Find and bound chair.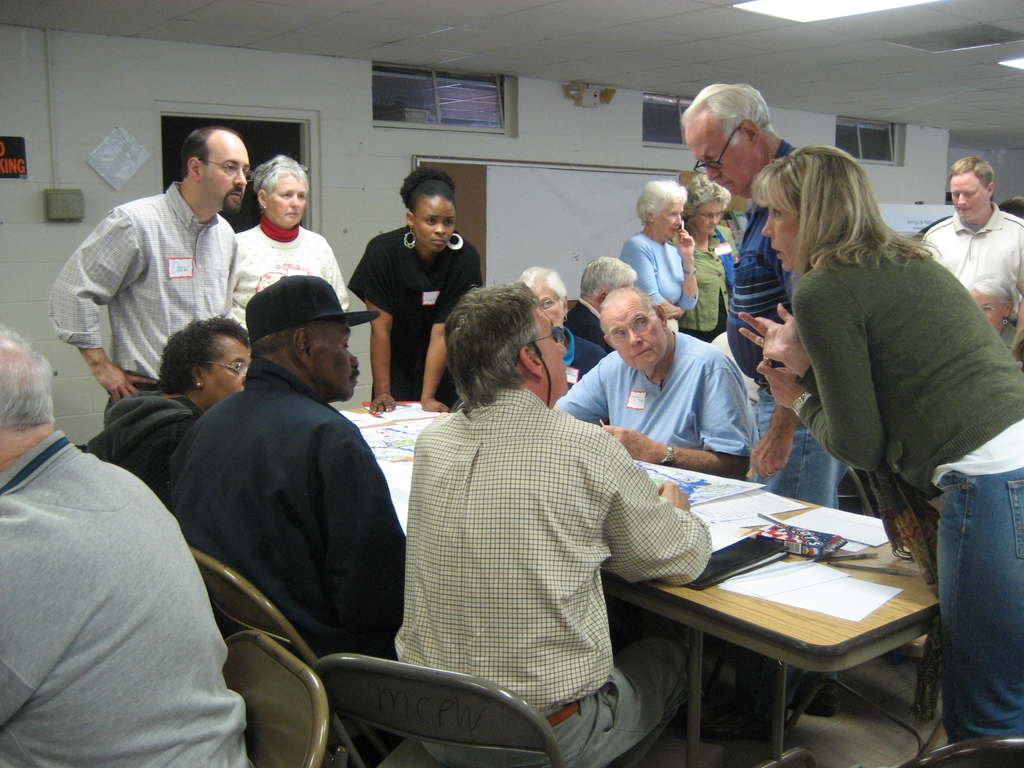
Bound: detection(175, 547, 412, 767).
